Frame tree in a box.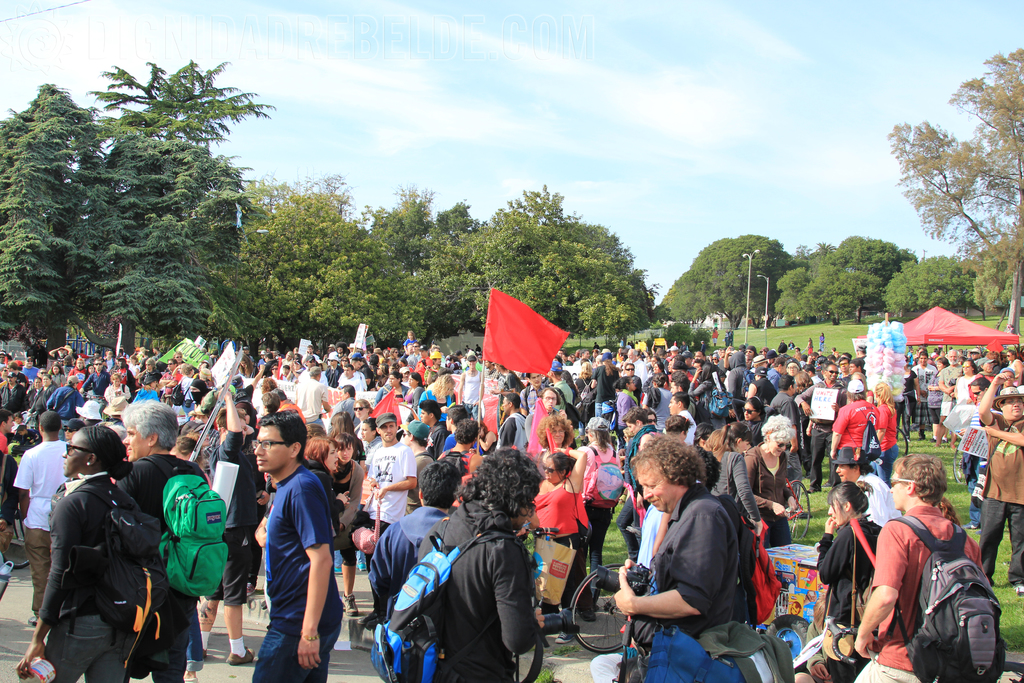
[882,29,1023,327].
